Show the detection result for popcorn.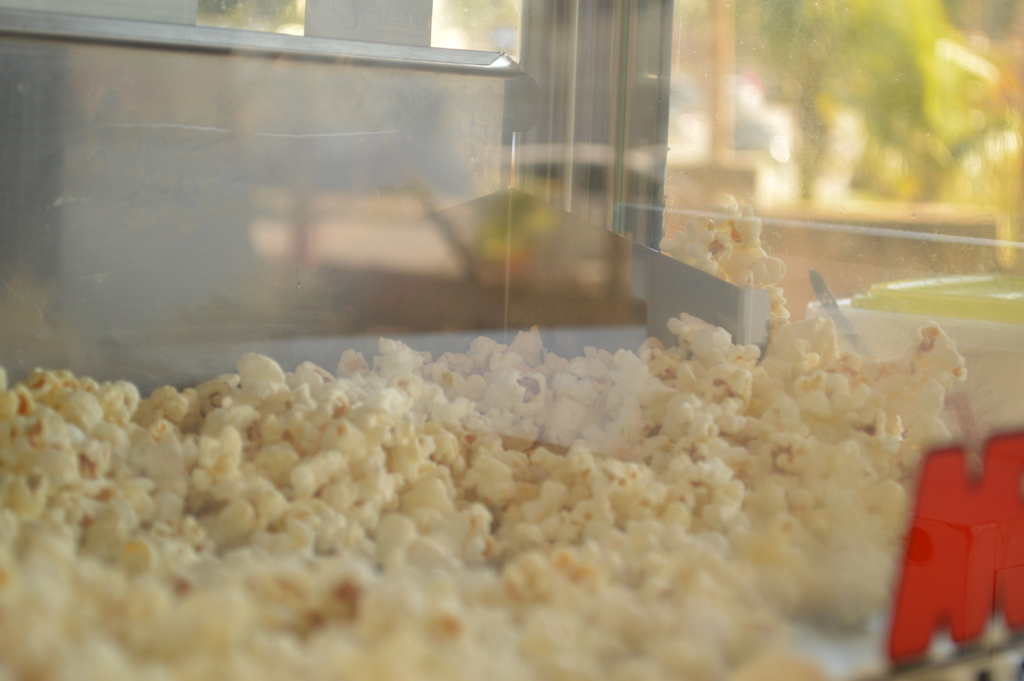
Rect(0, 197, 967, 673).
